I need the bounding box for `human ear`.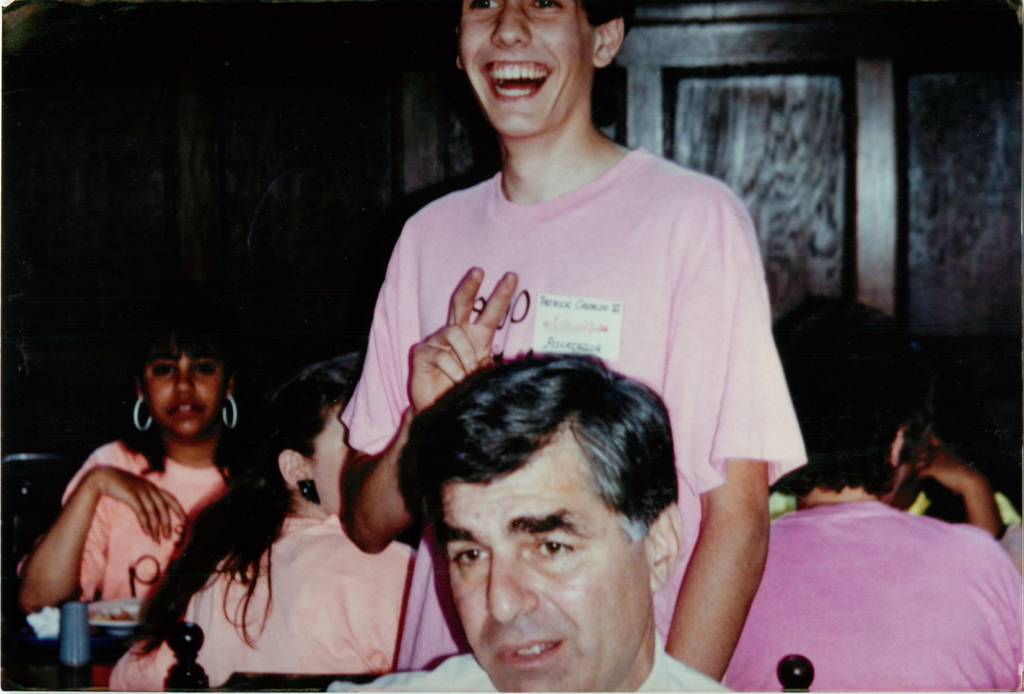
Here it is: 640/500/684/593.
